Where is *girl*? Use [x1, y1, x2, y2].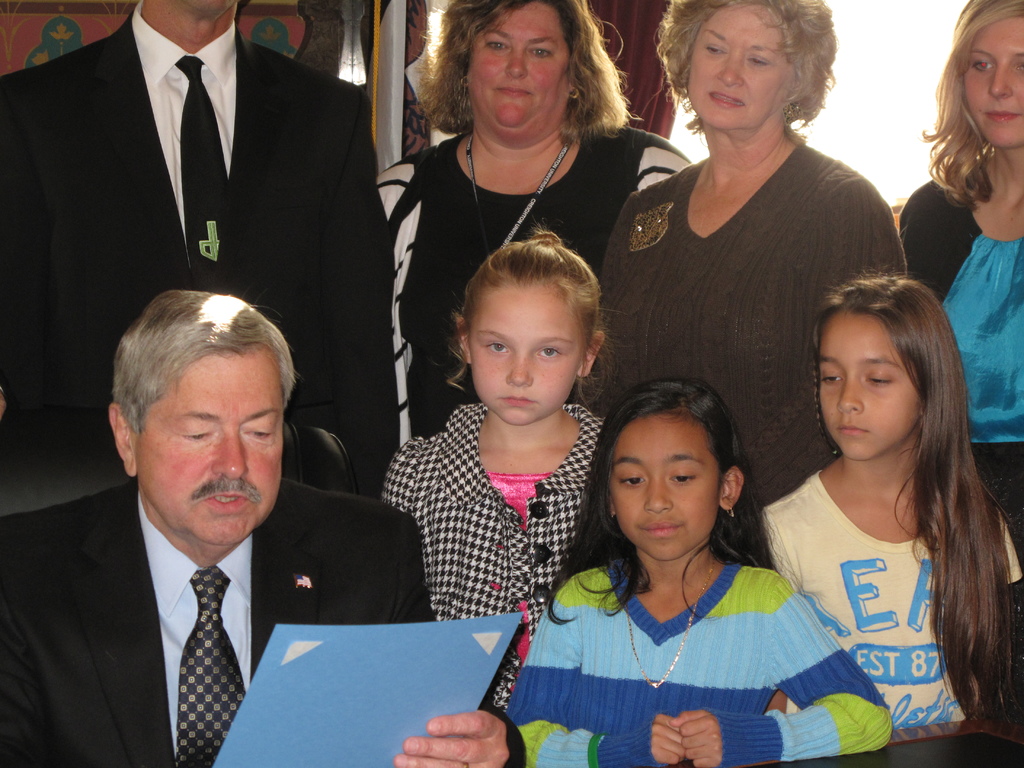
[380, 220, 616, 721].
